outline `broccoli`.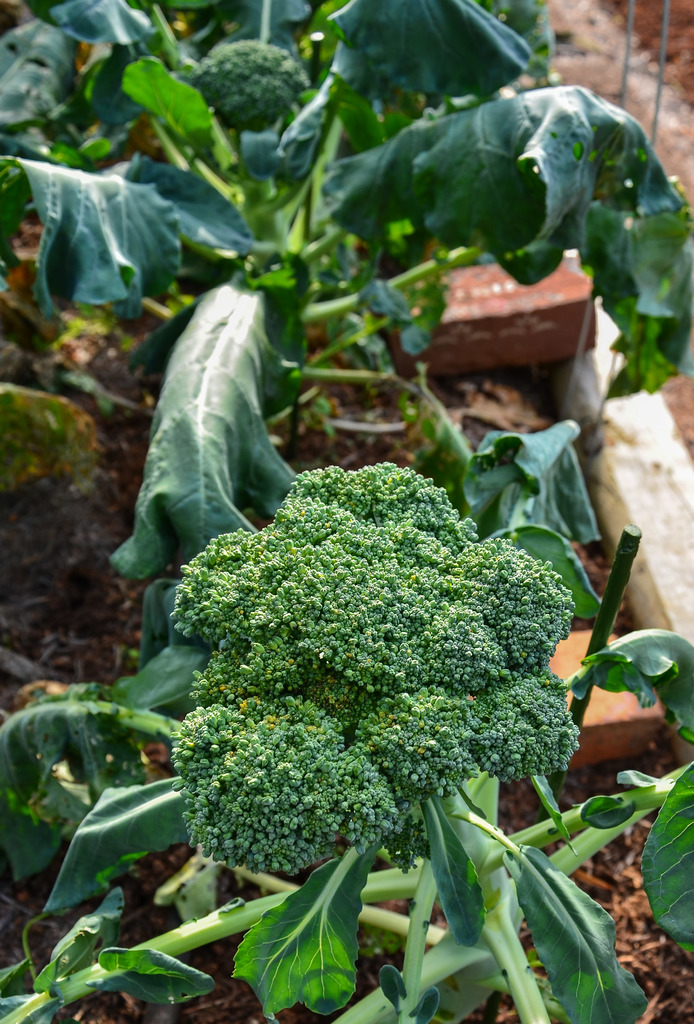
Outline: 191, 40, 310, 128.
